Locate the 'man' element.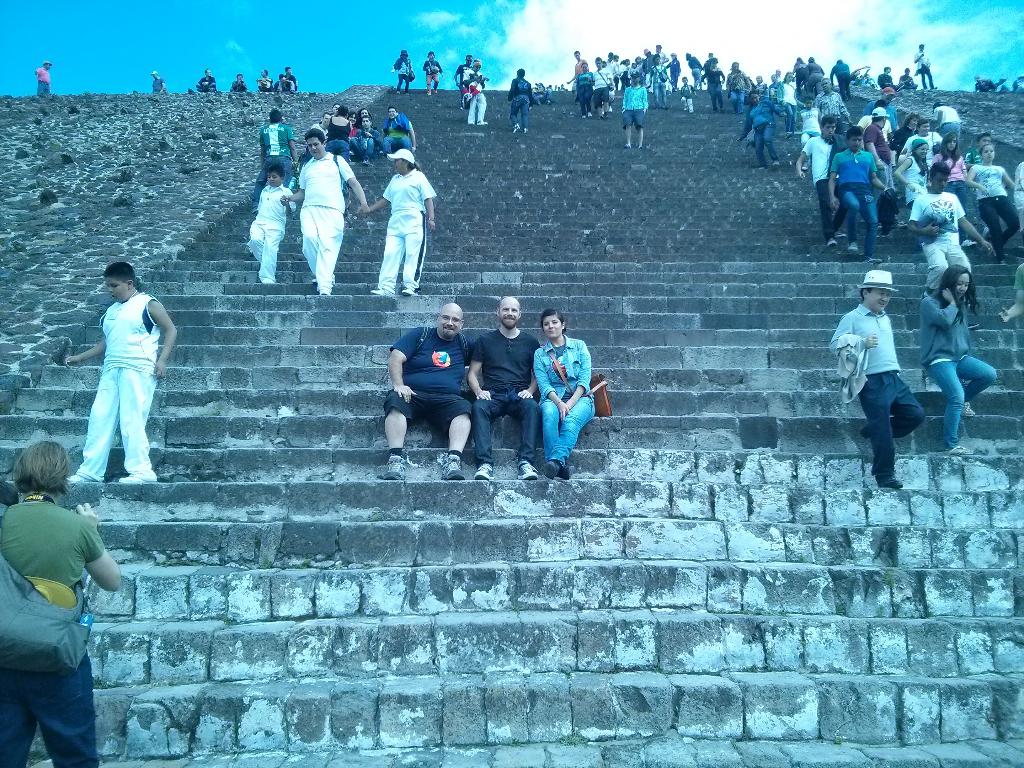
Element bbox: left=810, top=76, right=843, bottom=125.
